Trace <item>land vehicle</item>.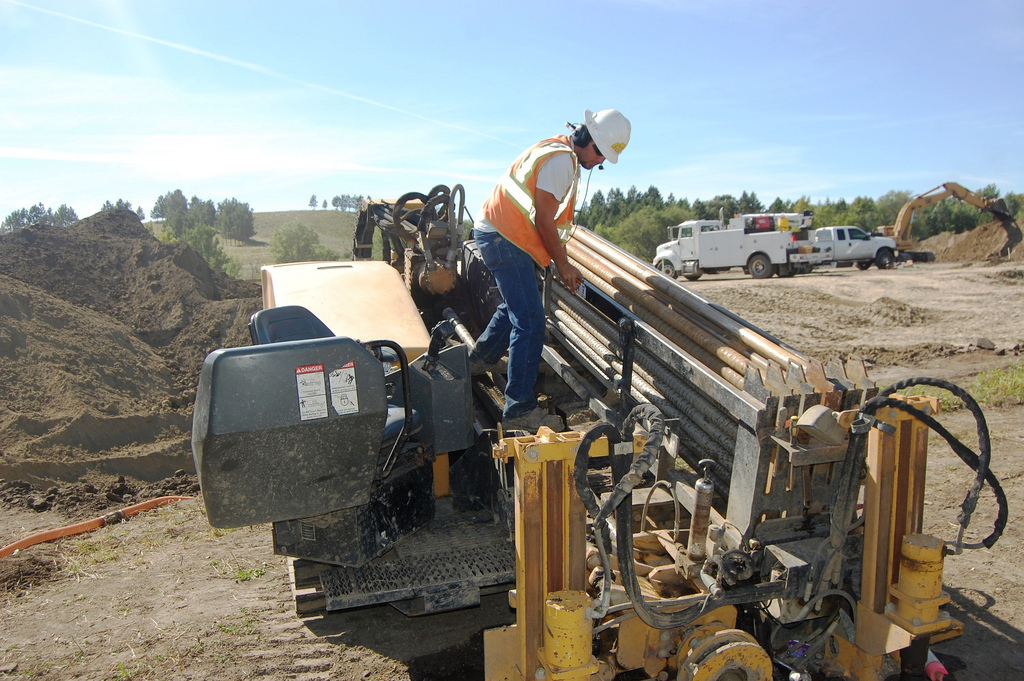
Traced to (x1=187, y1=191, x2=1009, y2=680).
